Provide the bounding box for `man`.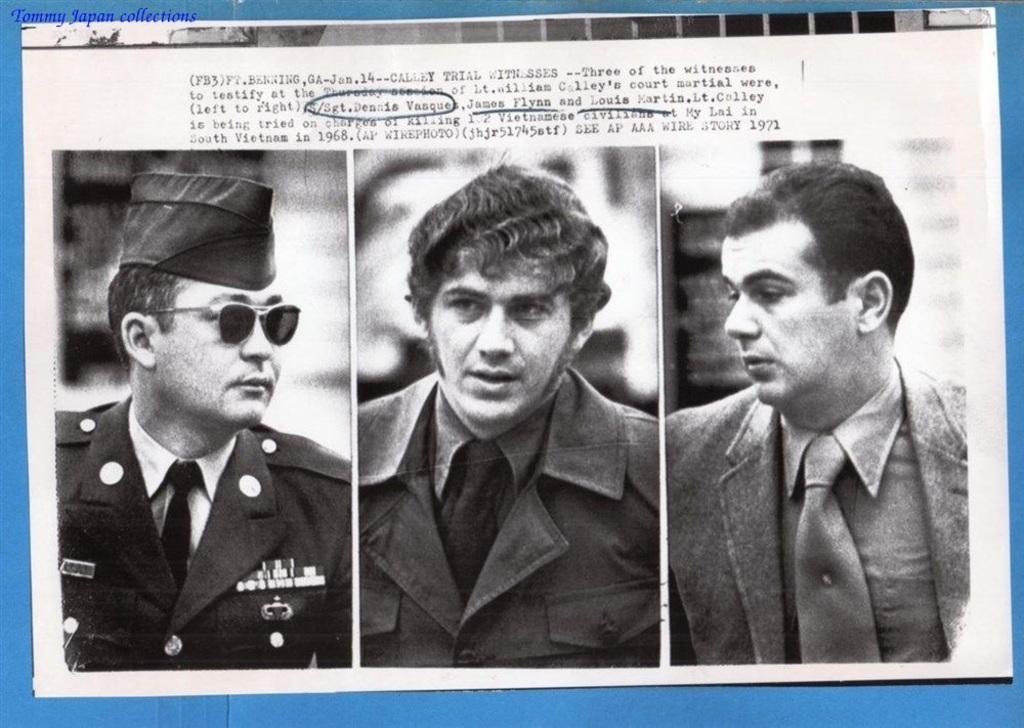
(x1=359, y1=163, x2=659, y2=672).
